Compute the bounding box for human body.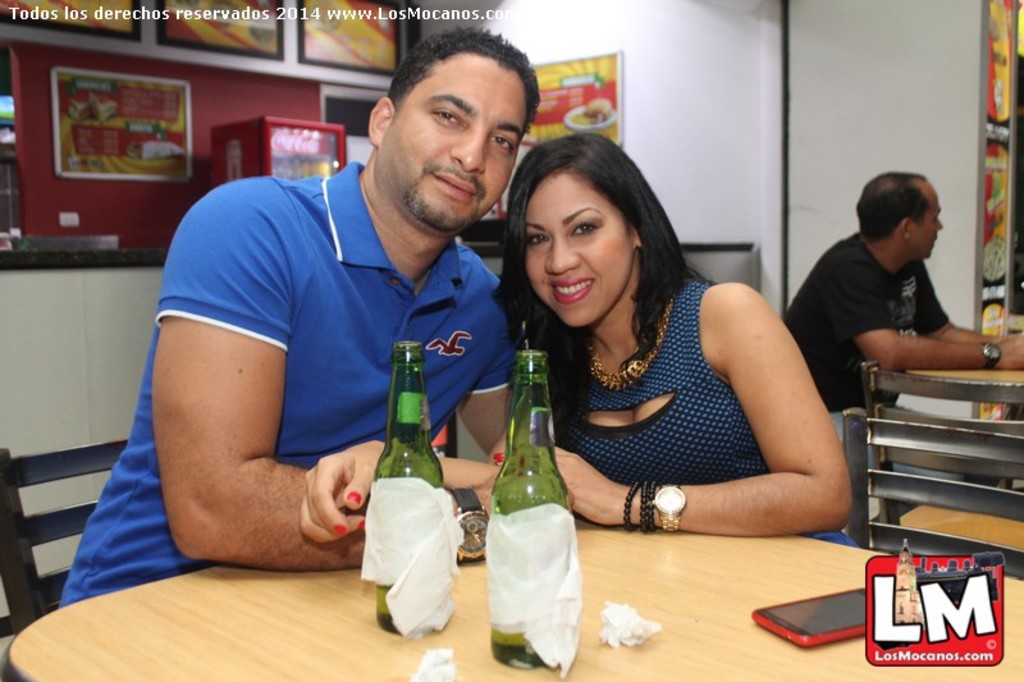
box=[499, 131, 858, 548].
